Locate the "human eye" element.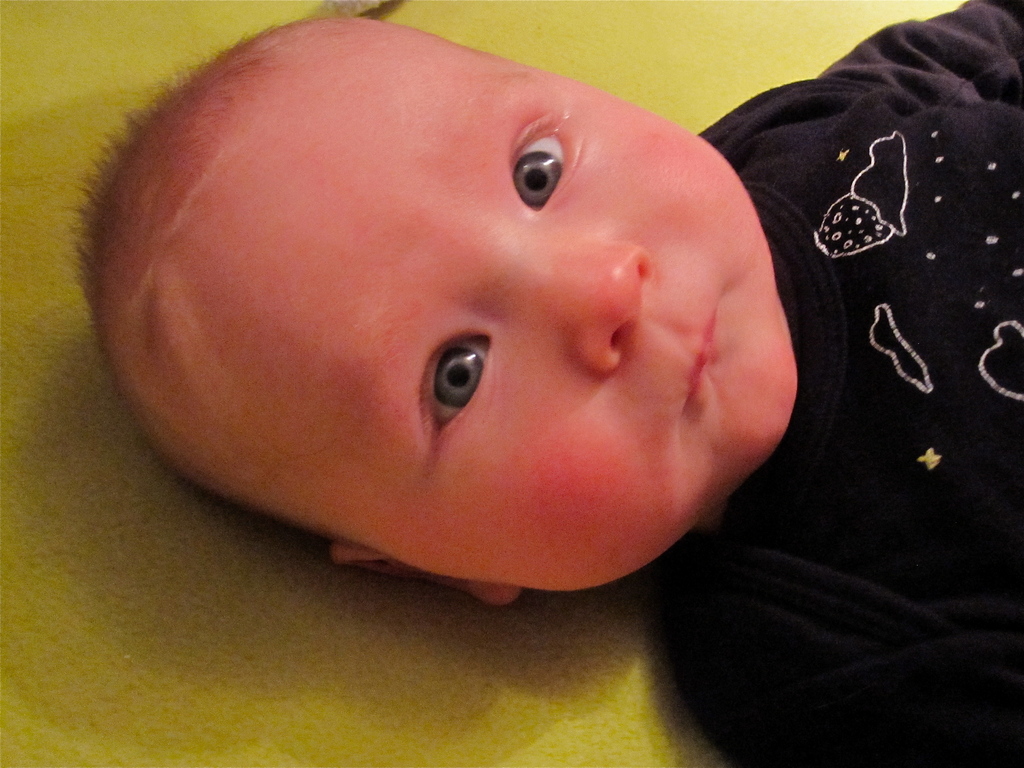
Element bbox: region(498, 106, 571, 224).
